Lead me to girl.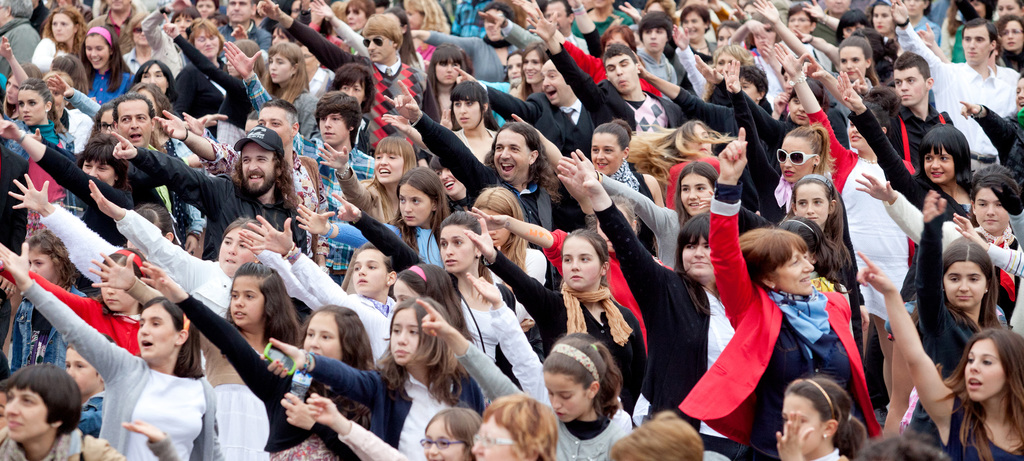
Lead to [914, 196, 1003, 375].
